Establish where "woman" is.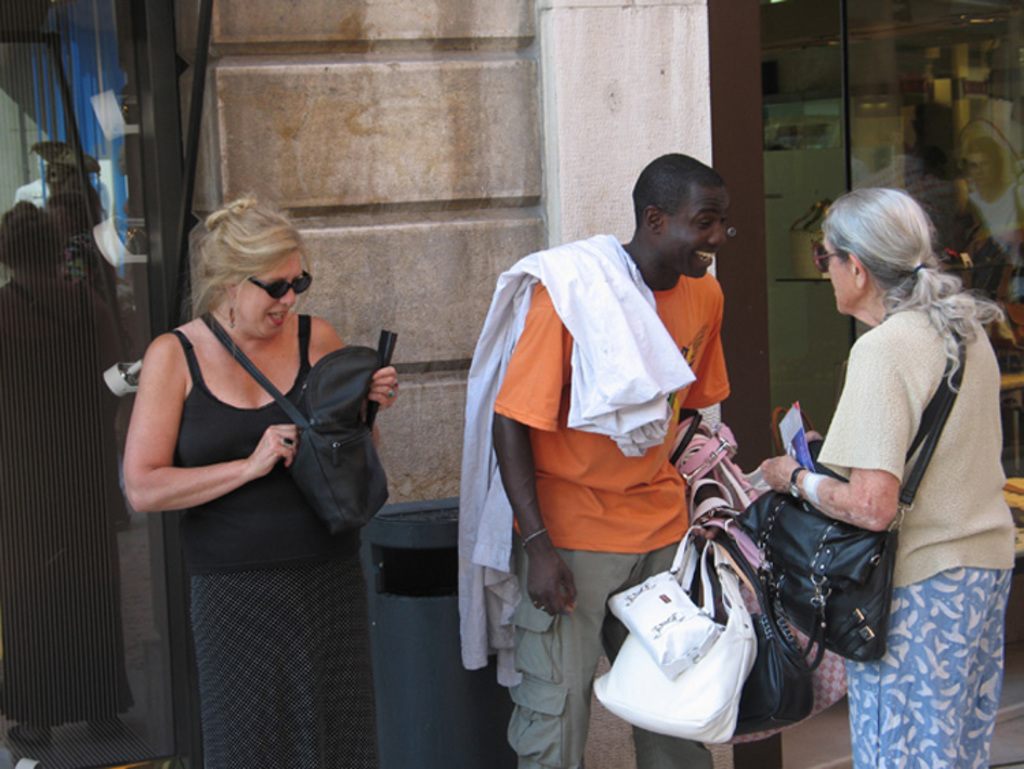
Established at [111,180,400,710].
